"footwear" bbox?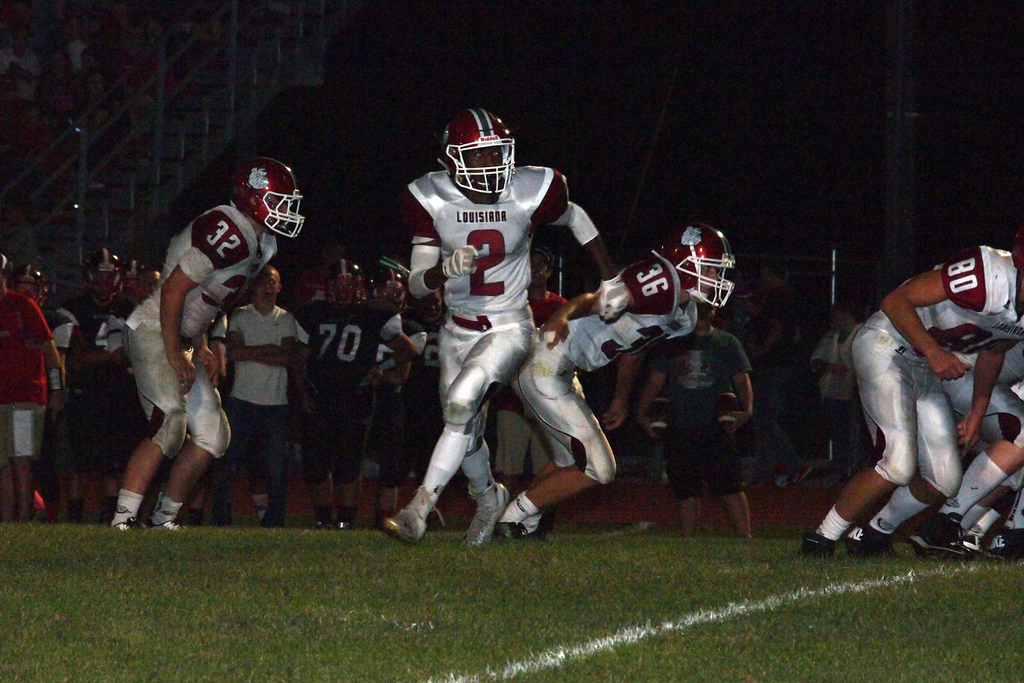
bbox=[500, 521, 529, 545]
